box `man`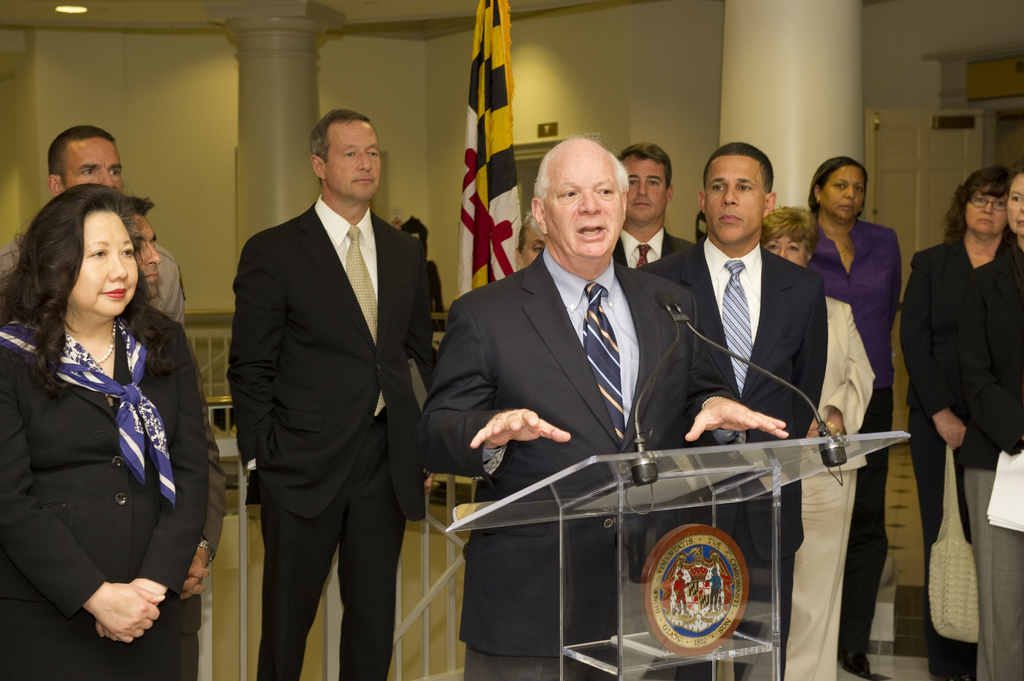
[607,137,701,267]
